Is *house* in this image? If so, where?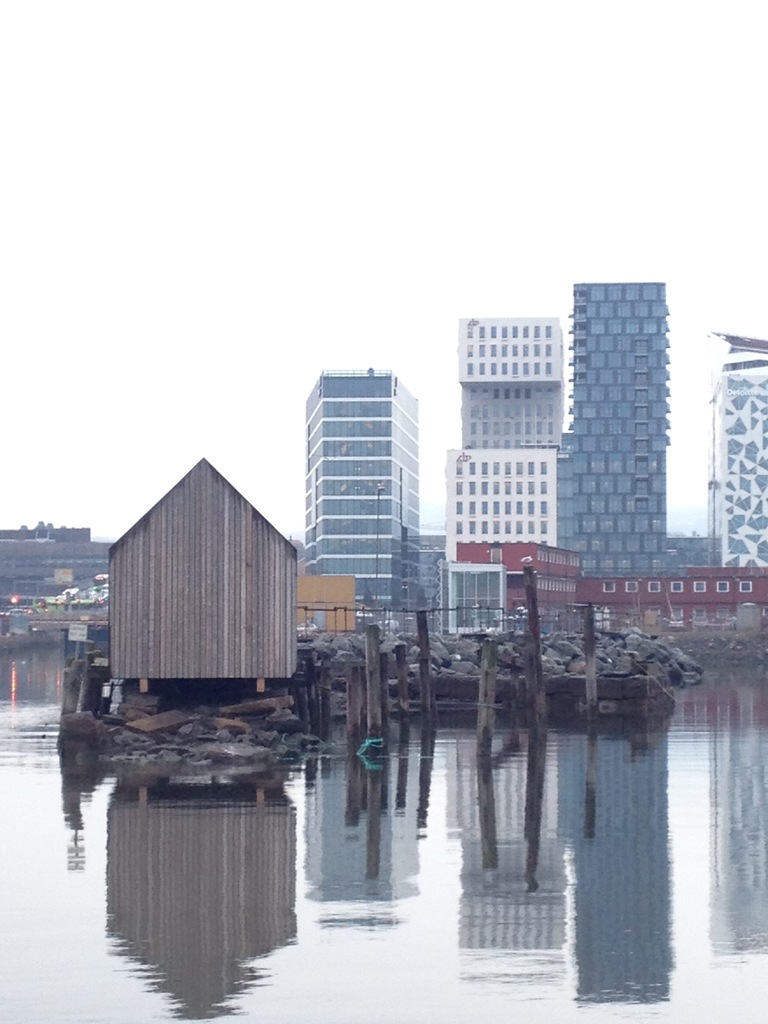
Yes, at BBox(108, 467, 292, 694).
